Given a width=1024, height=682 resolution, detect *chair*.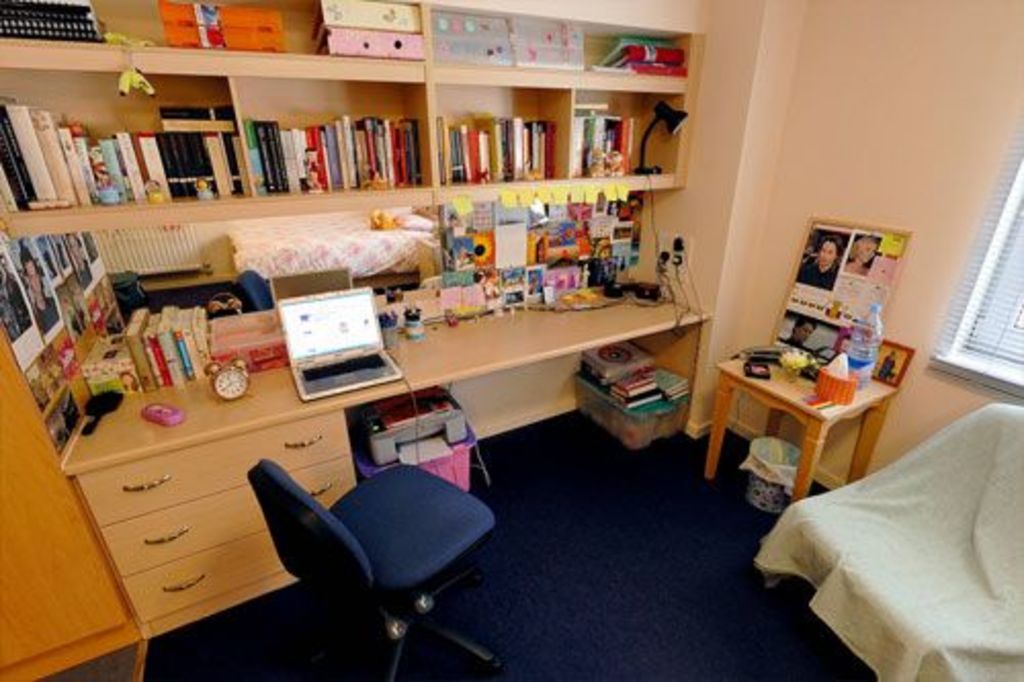
(229, 436, 516, 670).
